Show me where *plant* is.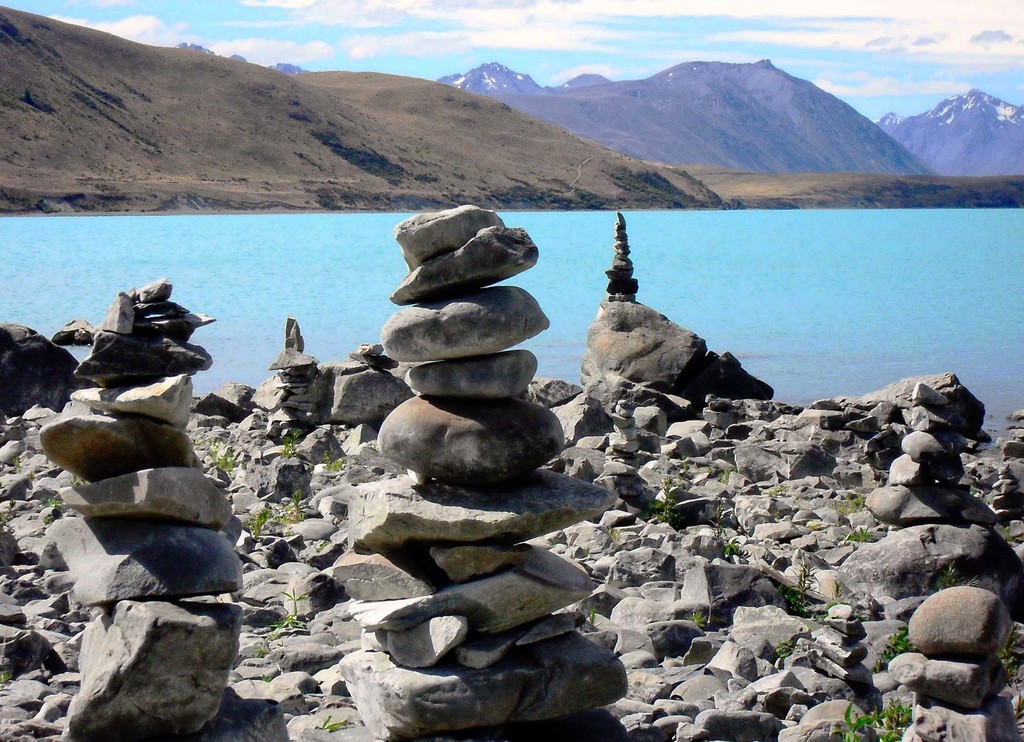
*plant* is at locate(934, 558, 977, 588).
